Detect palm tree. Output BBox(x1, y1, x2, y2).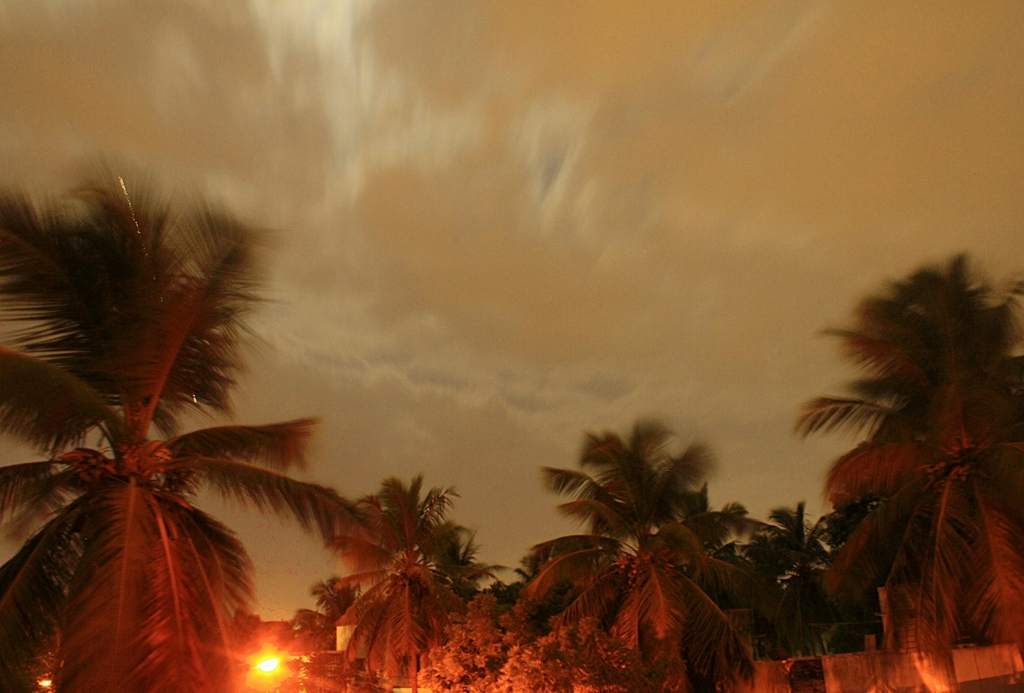
BBox(731, 503, 844, 644).
